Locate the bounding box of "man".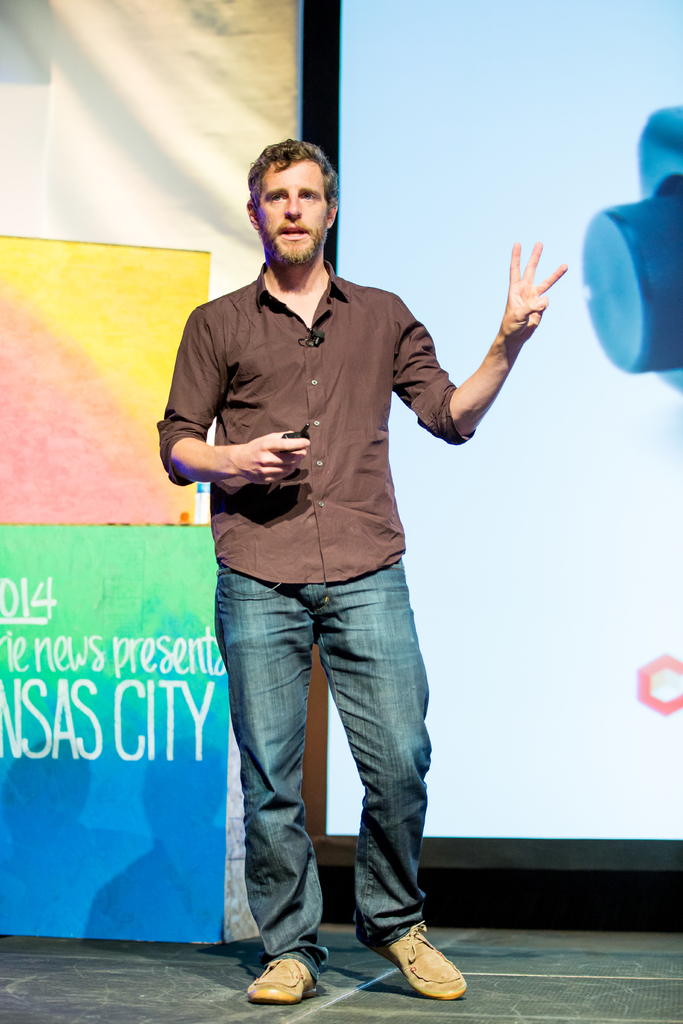
Bounding box: left=154, top=137, right=569, bottom=998.
